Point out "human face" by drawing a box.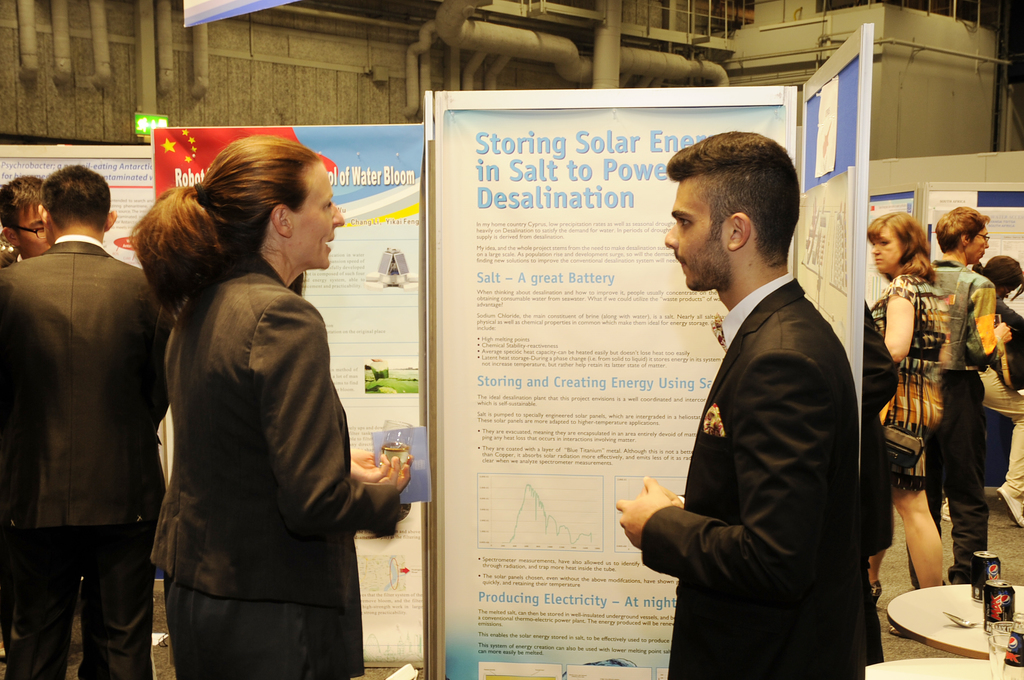
bbox=(664, 176, 728, 292).
